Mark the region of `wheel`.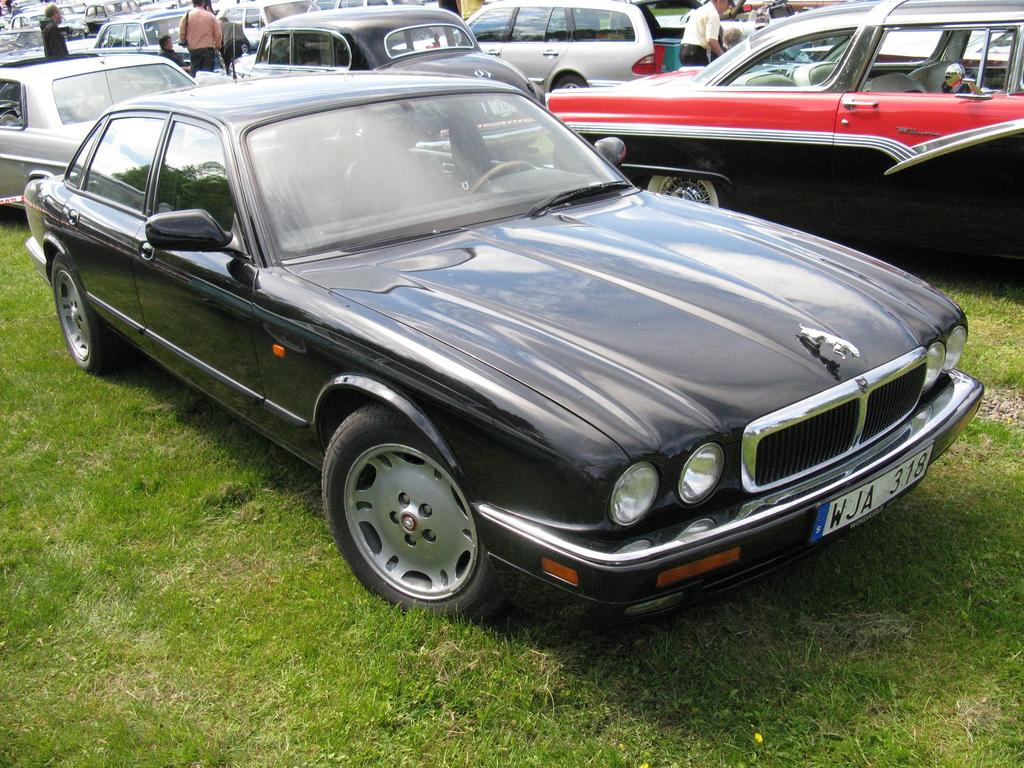
Region: x1=319 y1=404 x2=518 y2=614.
